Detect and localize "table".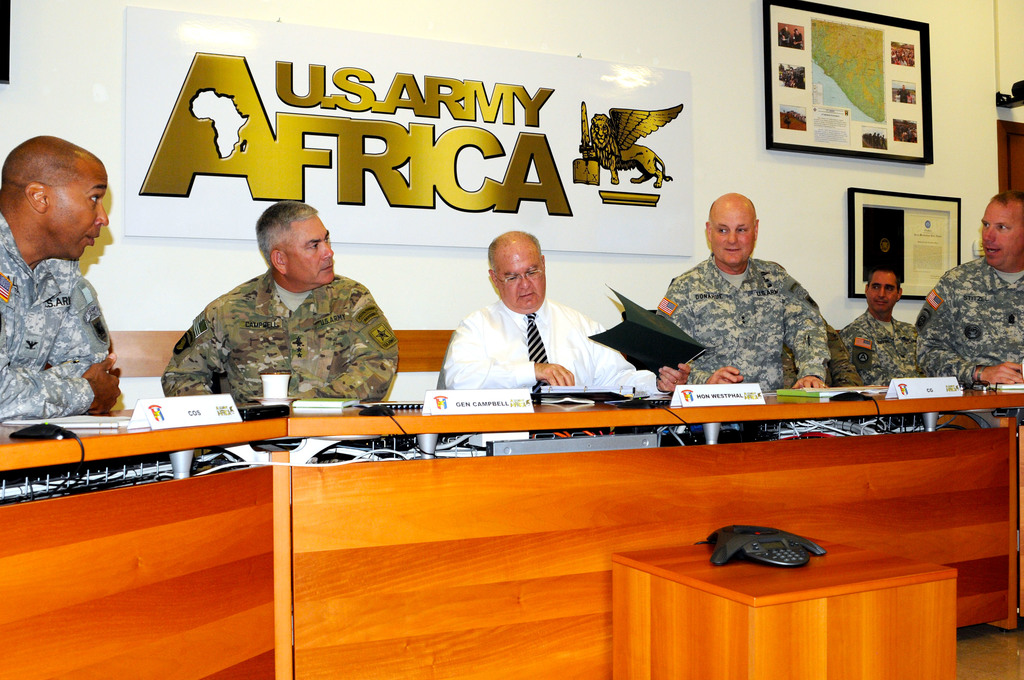
Localized at (607,533,940,679).
